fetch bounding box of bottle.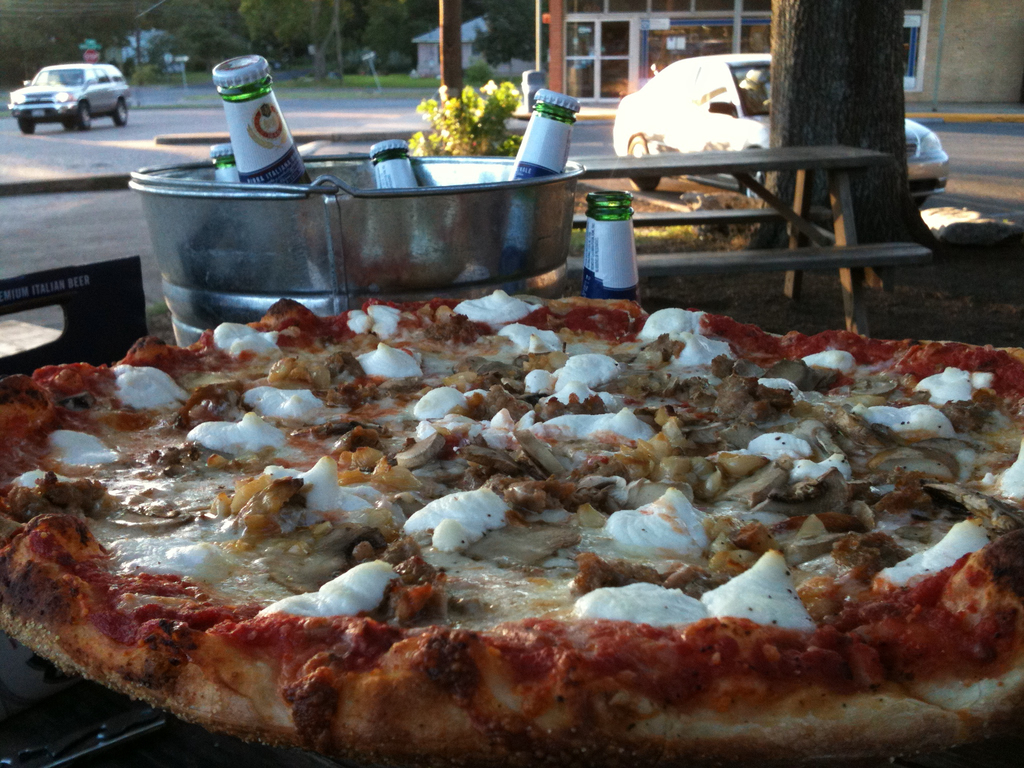
Bbox: bbox(504, 84, 581, 187).
